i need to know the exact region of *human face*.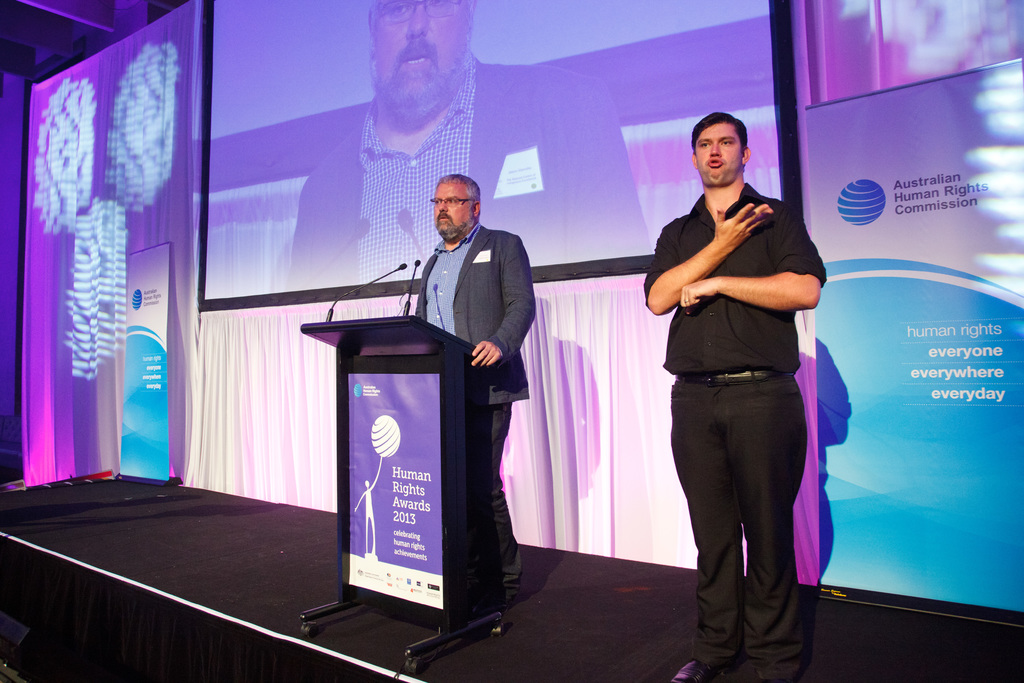
Region: detection(376, 0, 469, 102).
